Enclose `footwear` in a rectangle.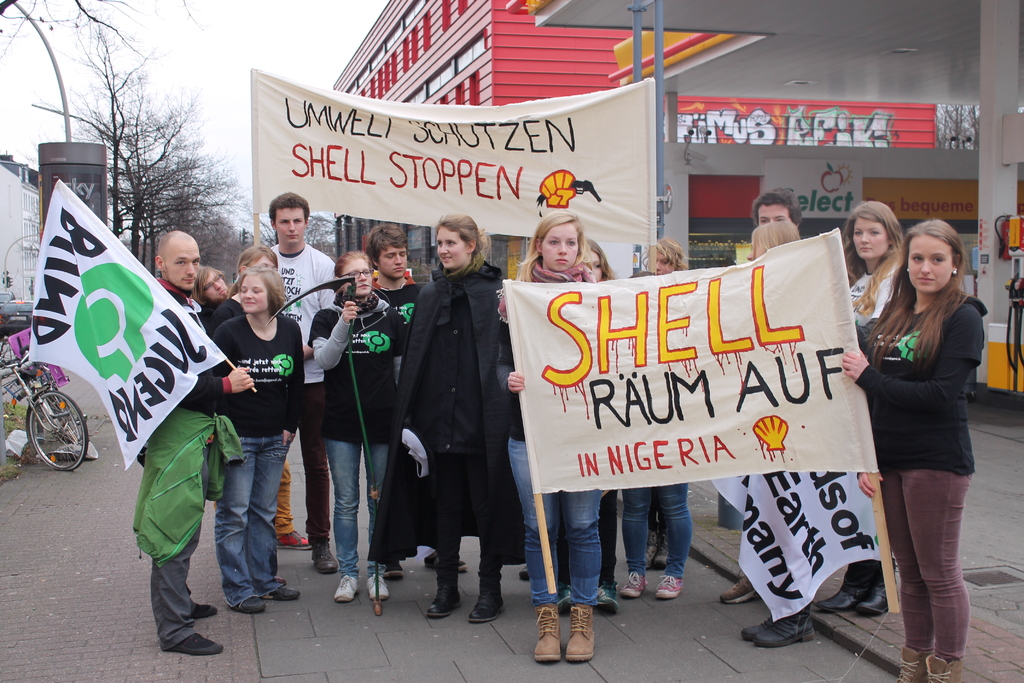
(388,560,404,577).
